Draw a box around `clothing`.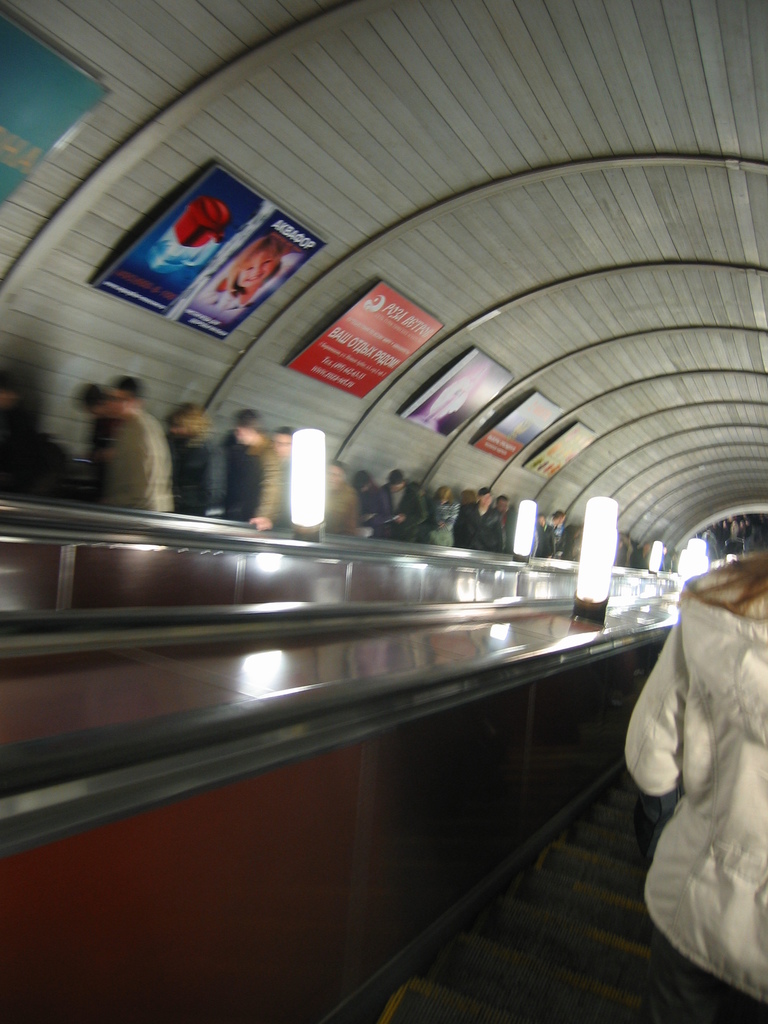
434:505:456:550.
